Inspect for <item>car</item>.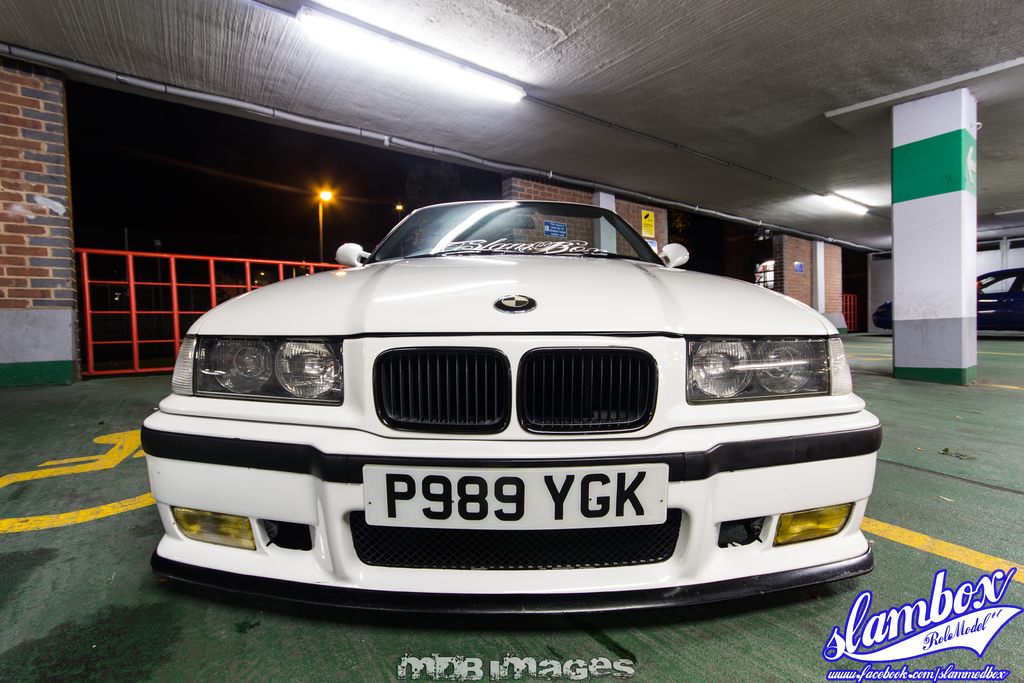
Inspection: (left=871, top=266, right=1023, bottom=331).
